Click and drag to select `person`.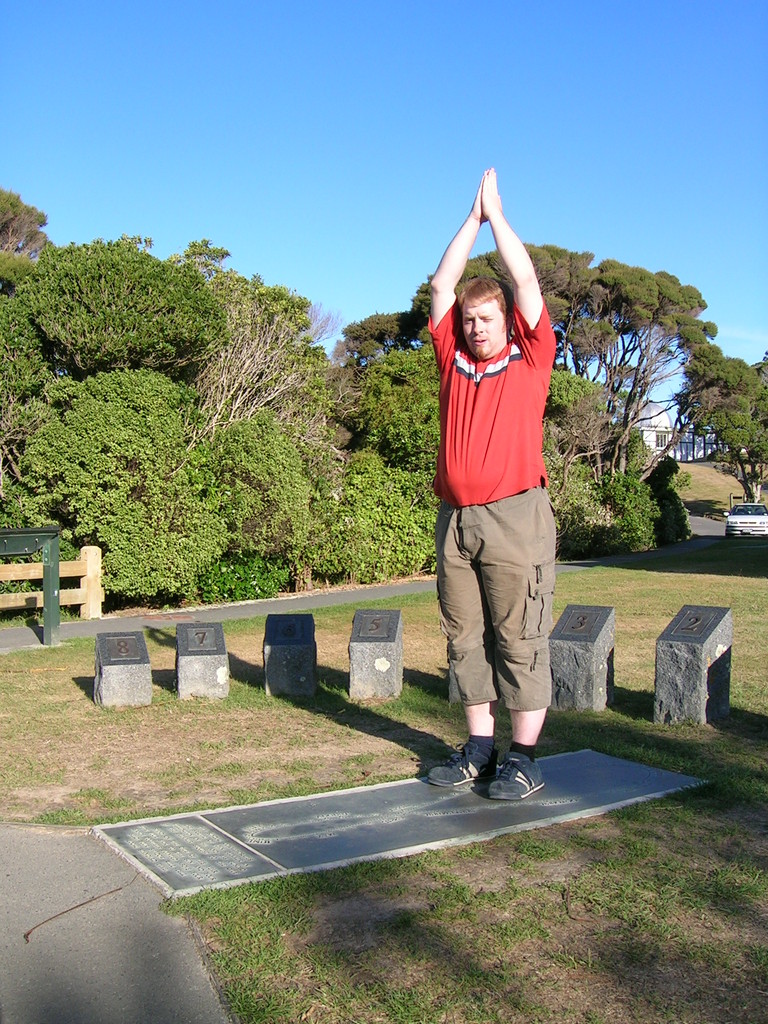
Selection: BBox(419, 172, 586, 855).
